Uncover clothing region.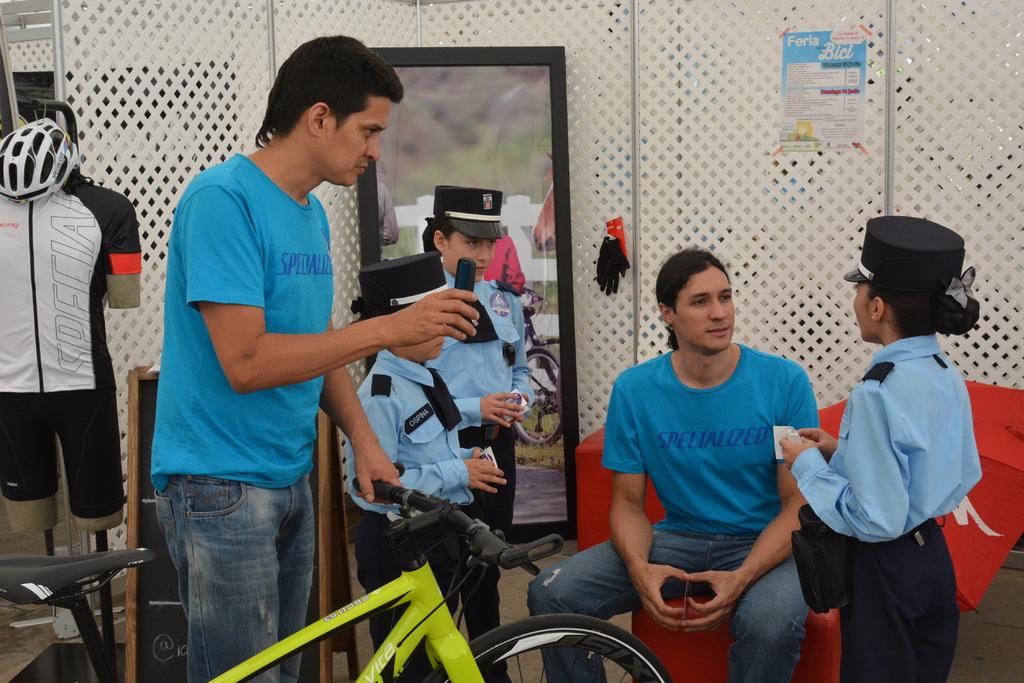
Uncovered: x1=794, y1=334, x2=979, y2=676.
